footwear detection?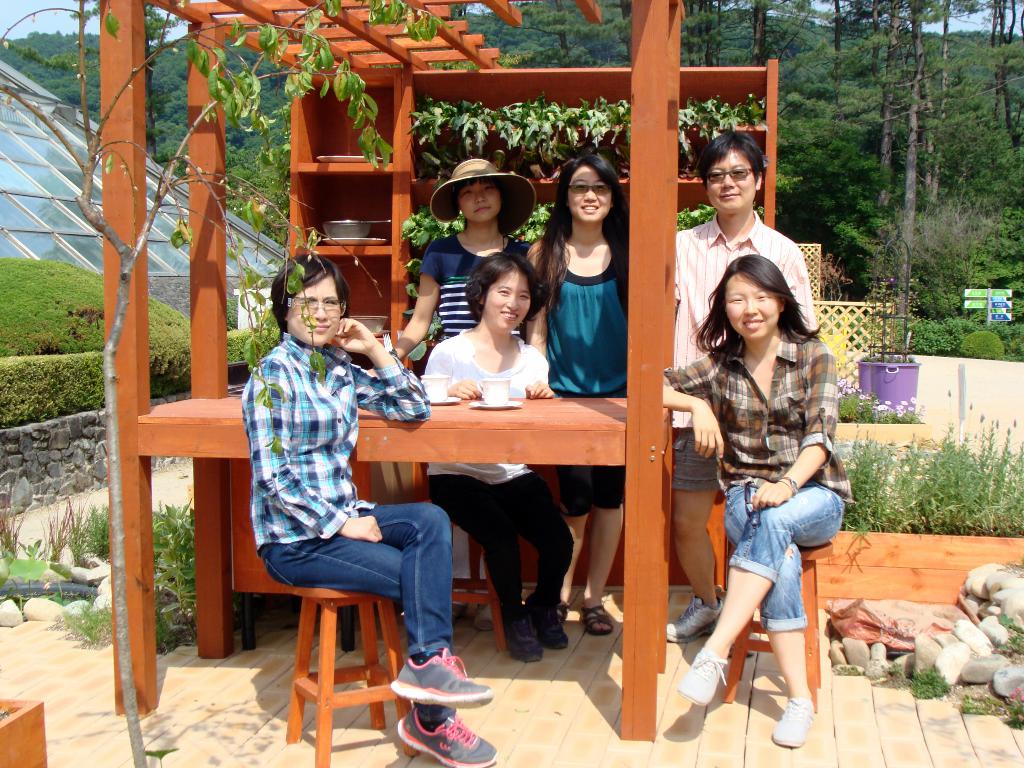
[674, 645, 726, 709]
